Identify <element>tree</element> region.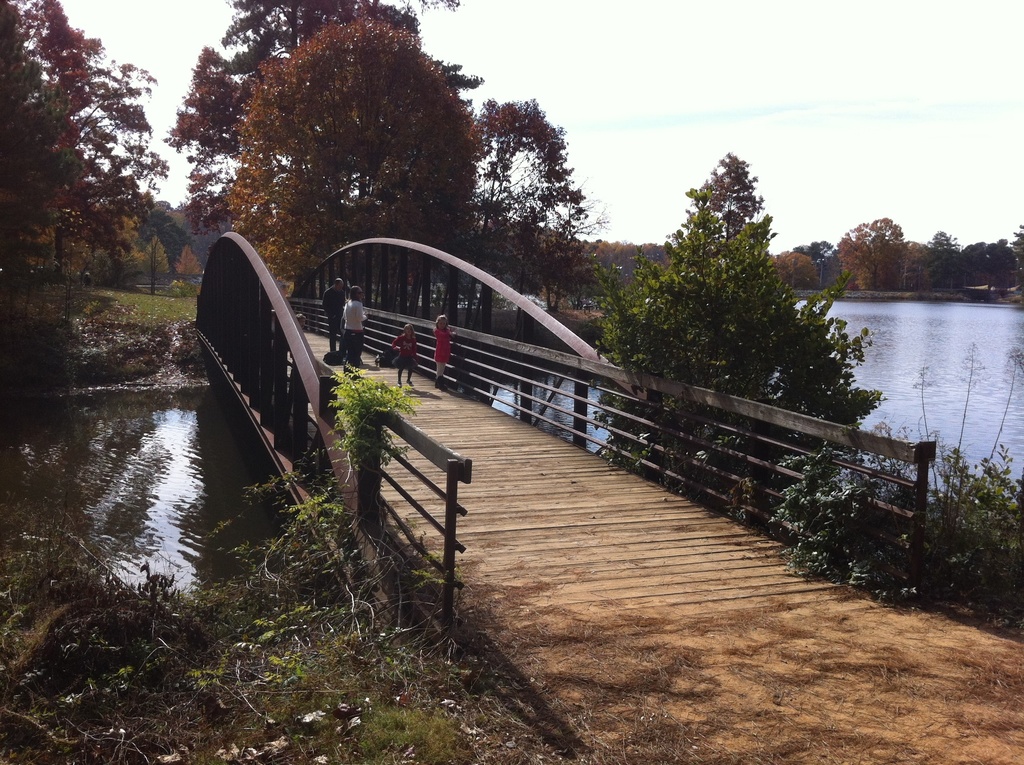
Region: detection(1007, 226, 1023, 289).
